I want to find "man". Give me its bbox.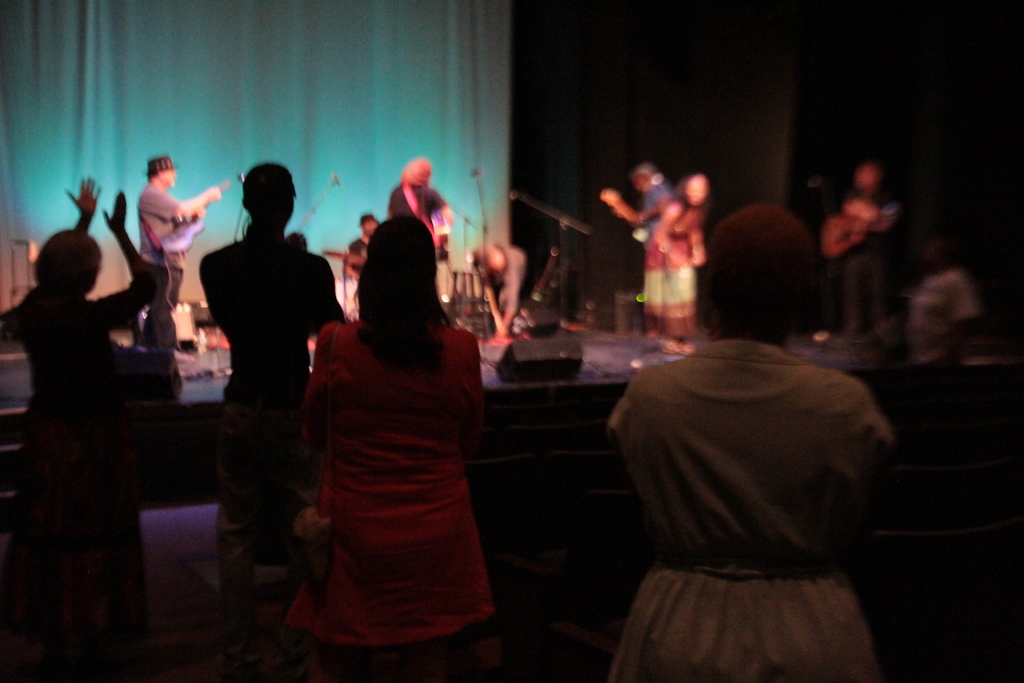
(345, 207, 379, 283).
